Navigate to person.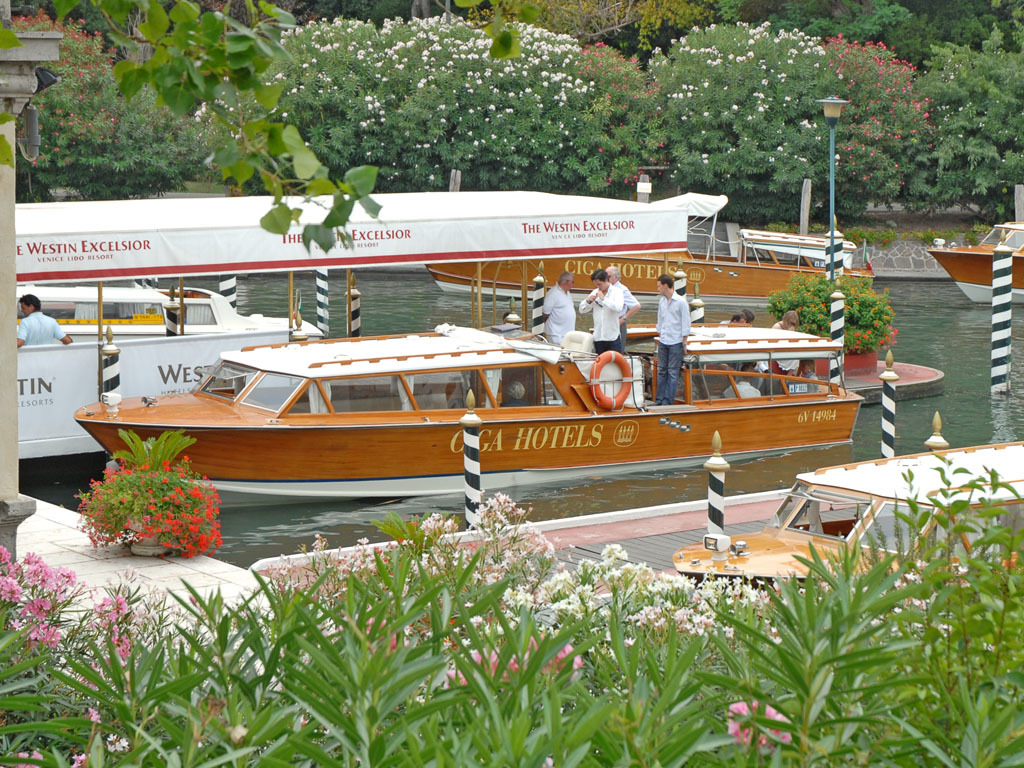
Navigation target: 16,292,72,346.
